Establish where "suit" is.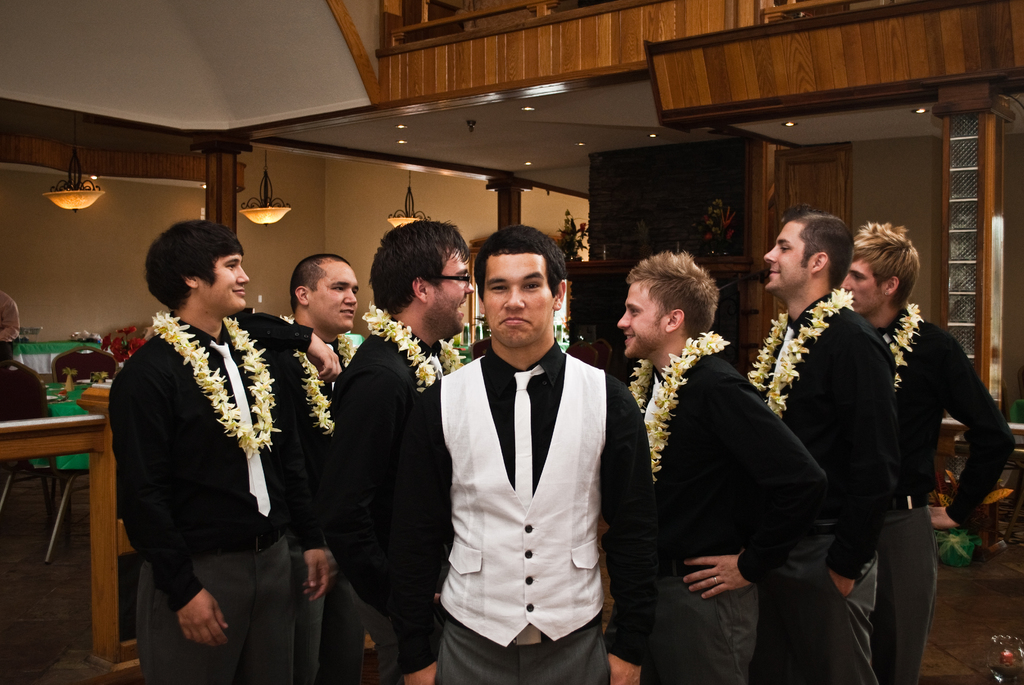
Established at BBox(106, 242, 319, 684).
